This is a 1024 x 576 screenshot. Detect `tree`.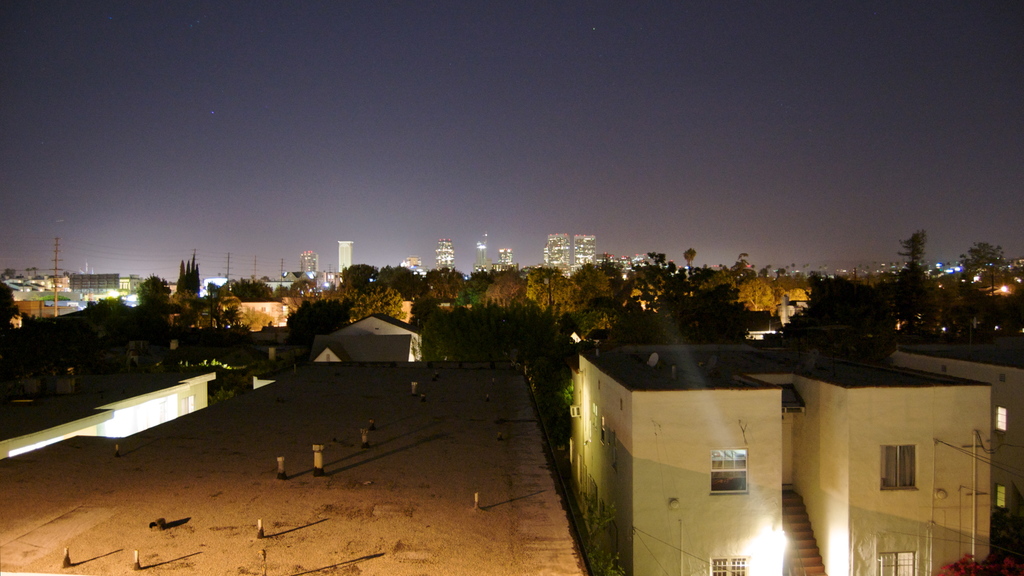
box=[959, 241, 1009, 297].
